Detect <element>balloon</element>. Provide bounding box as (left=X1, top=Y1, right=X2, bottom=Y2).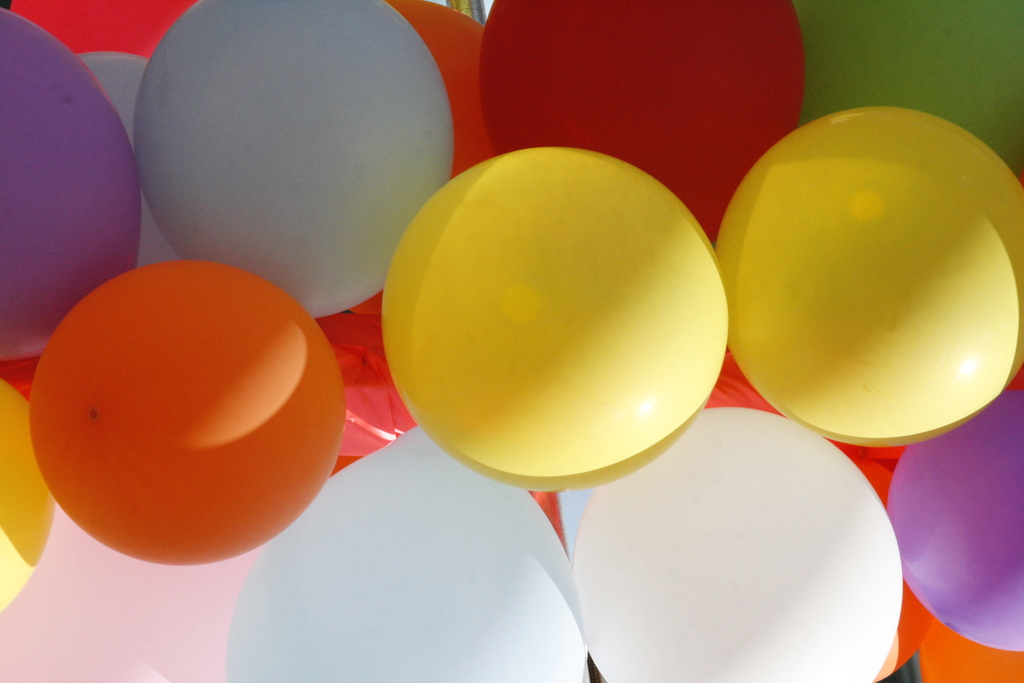
(left=378, top=146, right=727, bottom=491).
